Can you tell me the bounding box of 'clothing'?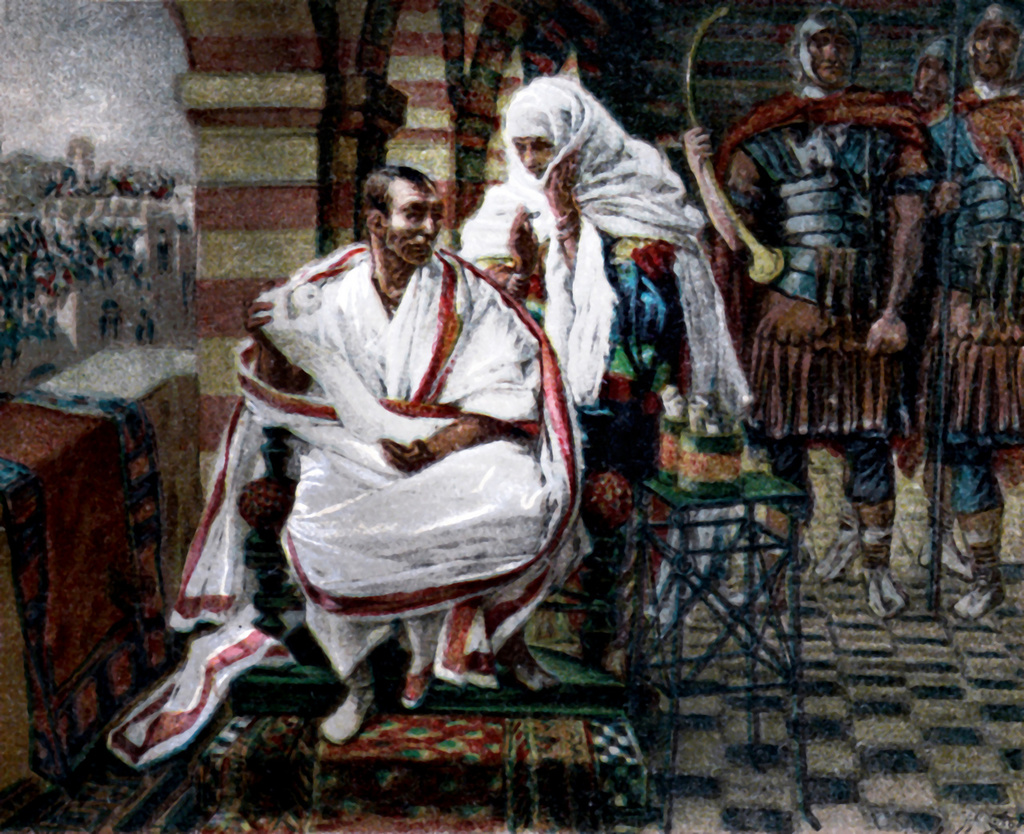
<region>97, 233, 609, 764</region>.
